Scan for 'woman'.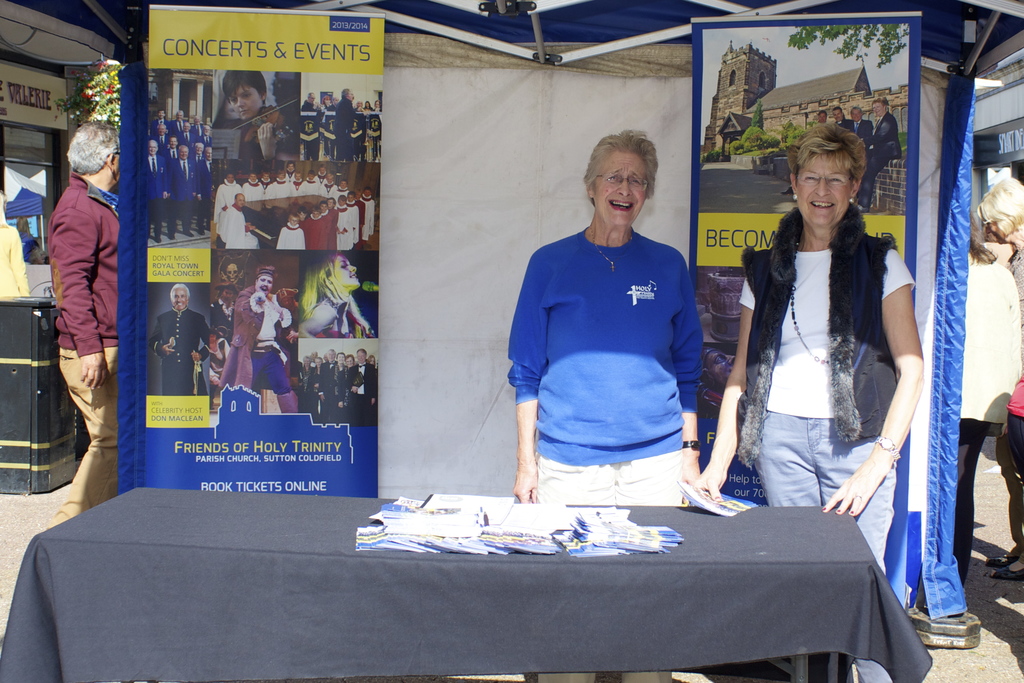
Scan result: [left=298, top=251, right=379, bottom=338].
